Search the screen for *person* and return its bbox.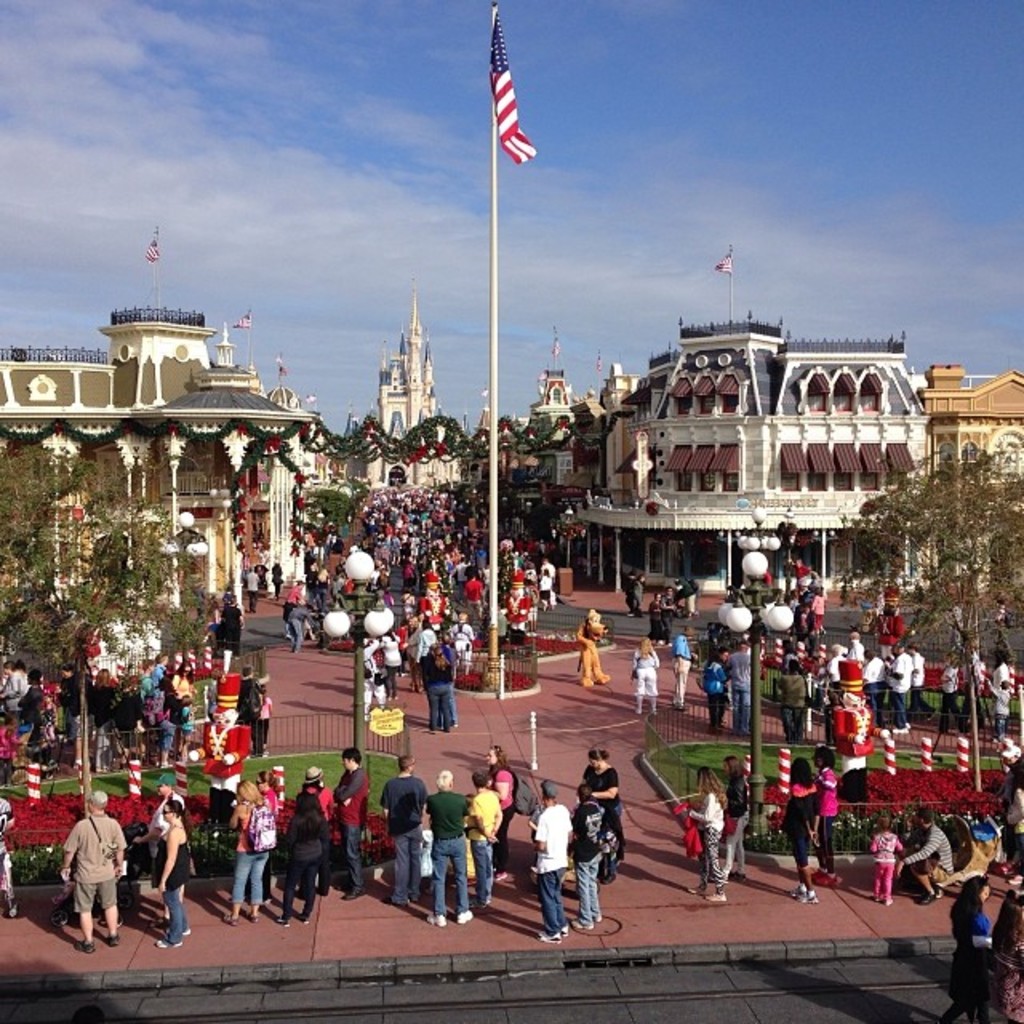
Found: locate(243, 562, 258, 614).
